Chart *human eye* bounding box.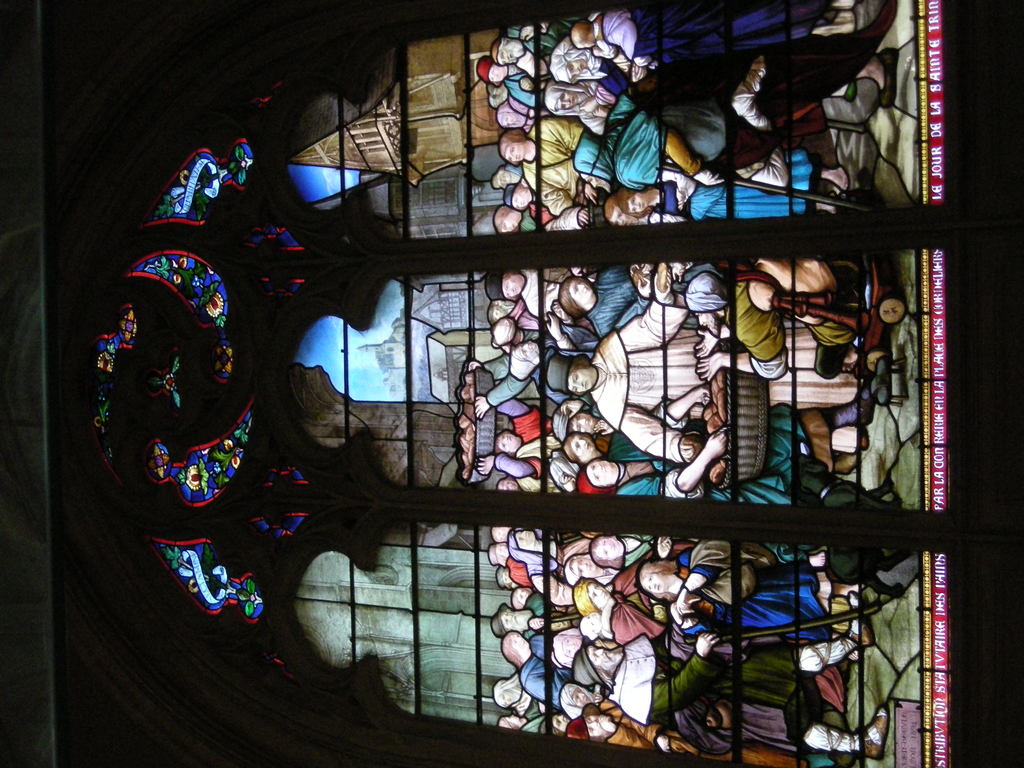
Charted: x1=698, y1=312, x2=702, y2=317.
